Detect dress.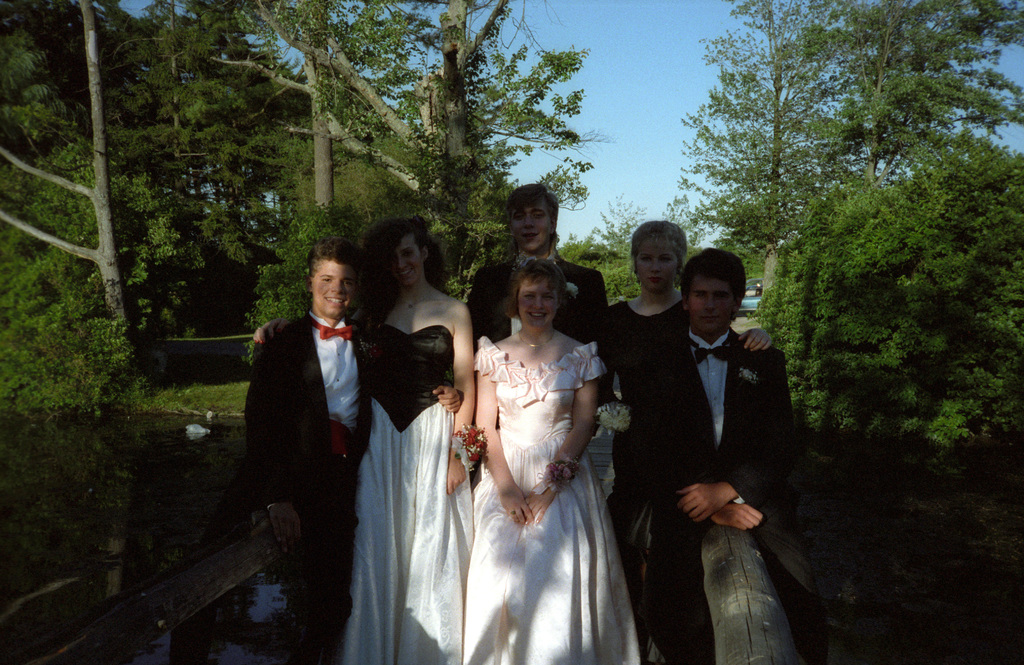
Detected at [left=333, top=328, right=476, bottom=664].
